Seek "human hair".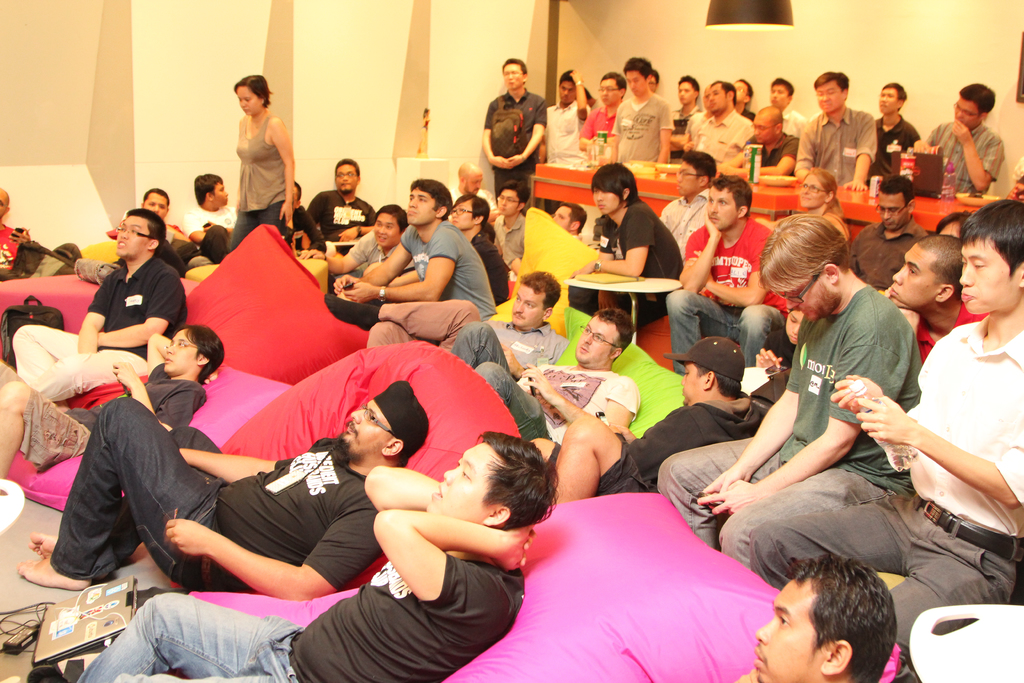
region(195, 173, 220, 204).
